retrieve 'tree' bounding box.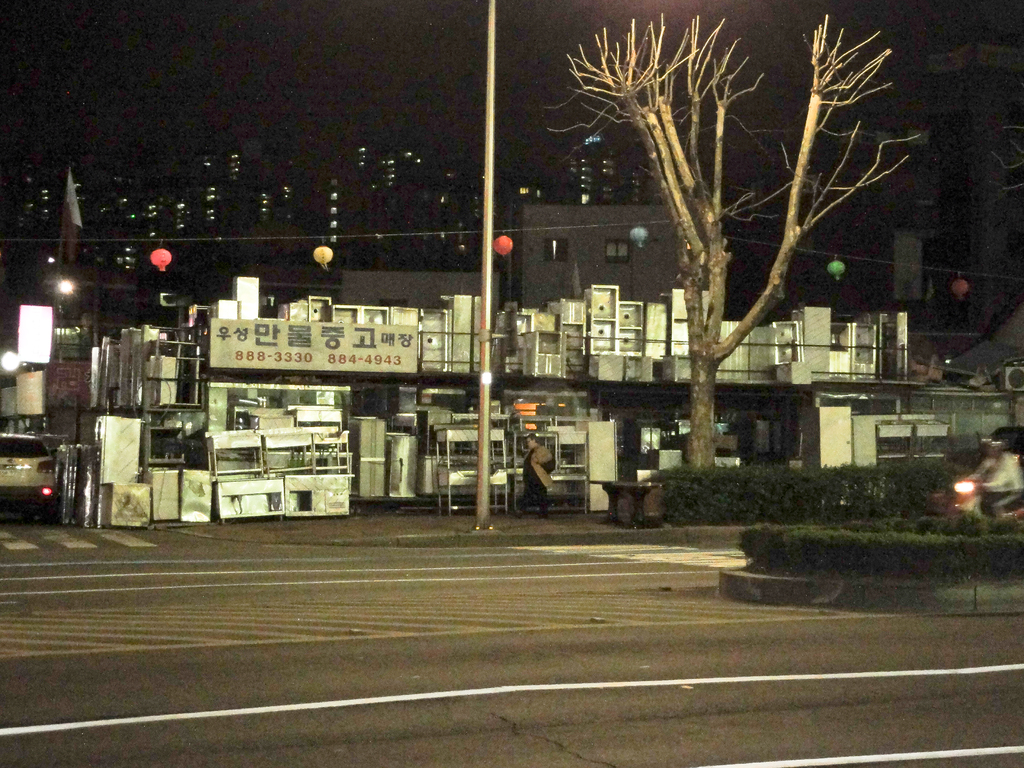
Bounding box: bbox=[544, 3, 931, 522].
